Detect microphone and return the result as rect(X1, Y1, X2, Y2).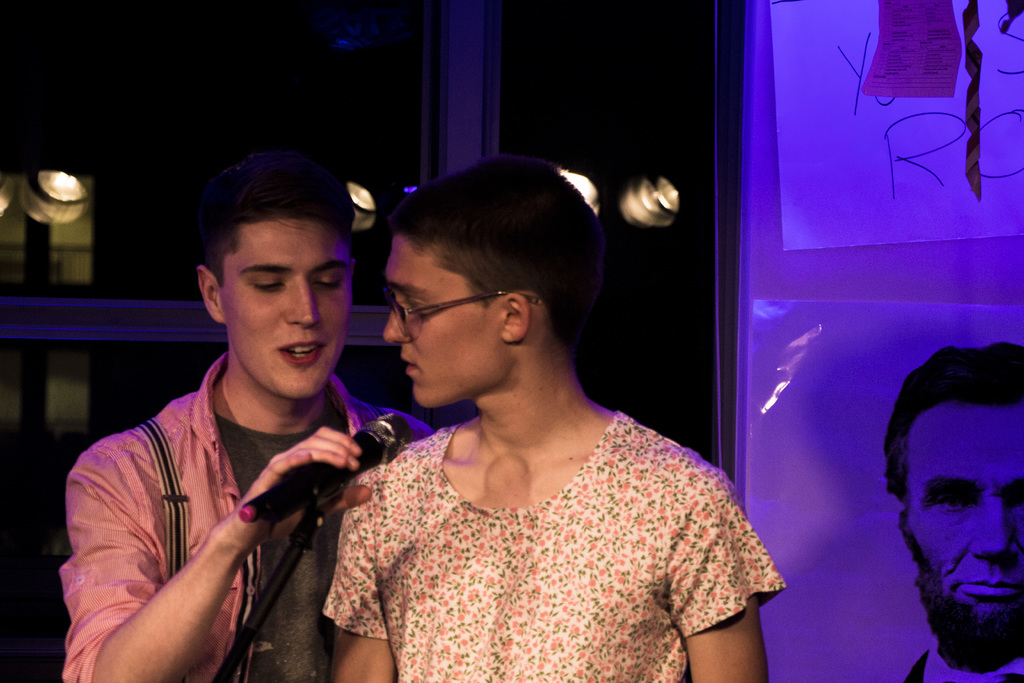
rect(236, 411, 412, 524).
